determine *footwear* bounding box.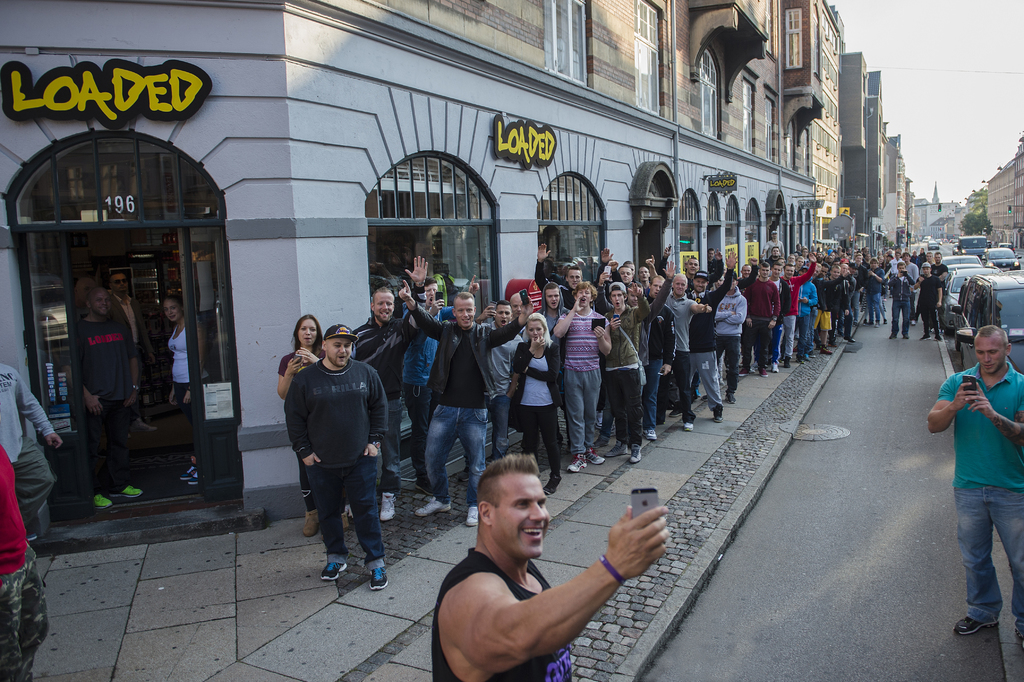
Determined: [x1=91, y1=484, x2=113, y2=510].
